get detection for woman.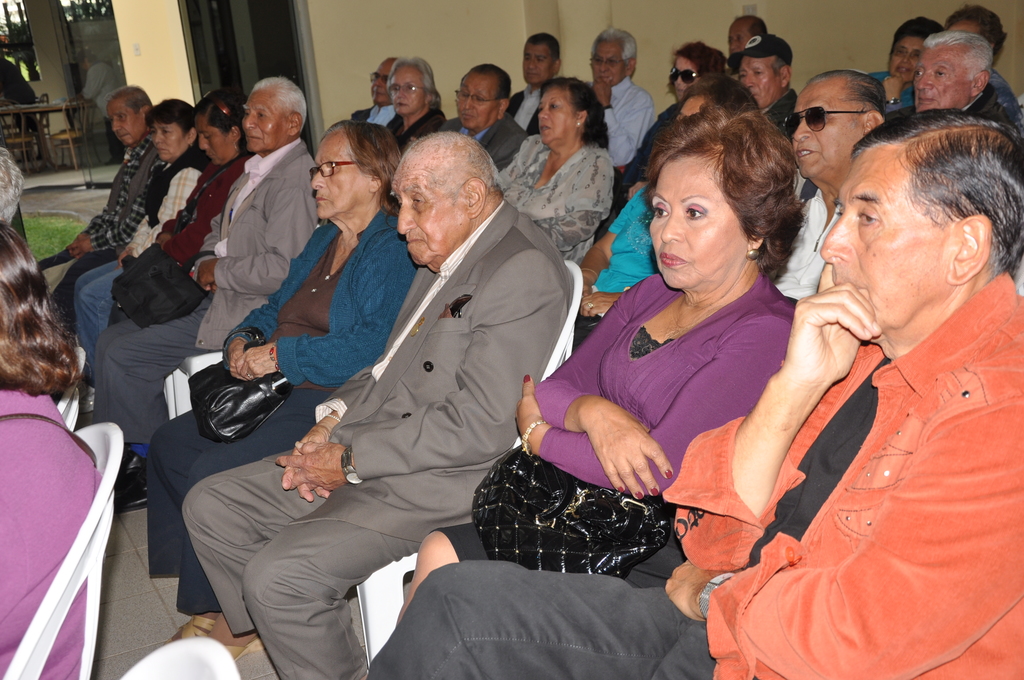
Detection: 451 93 826 669.
